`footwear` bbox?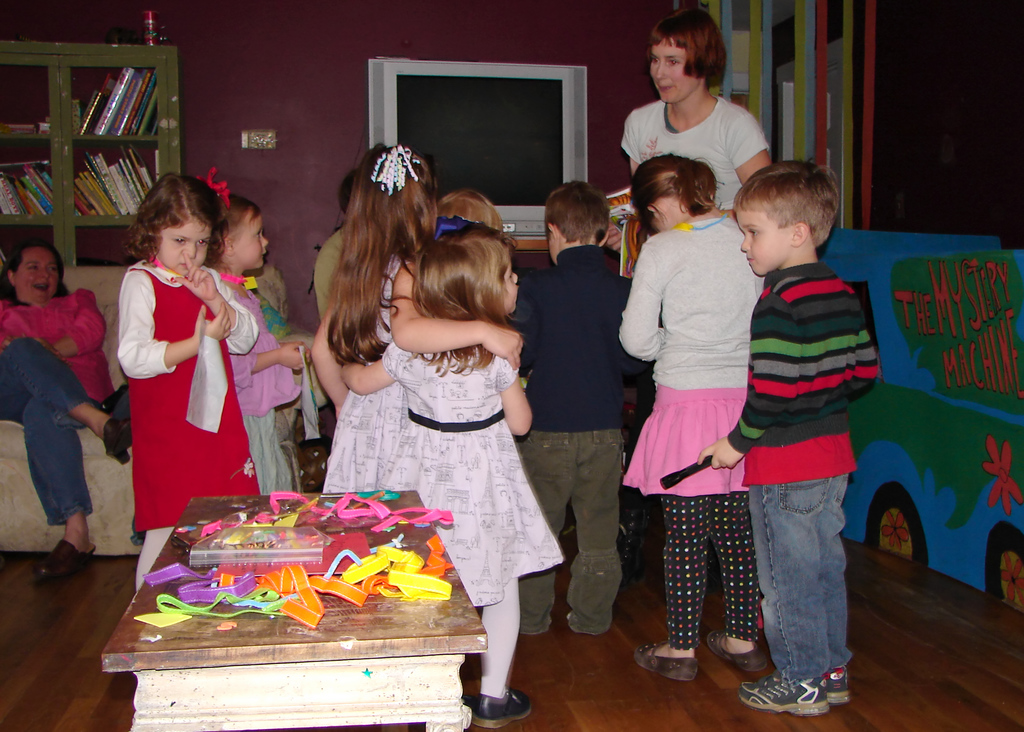
(733, 664, 831, 713)
